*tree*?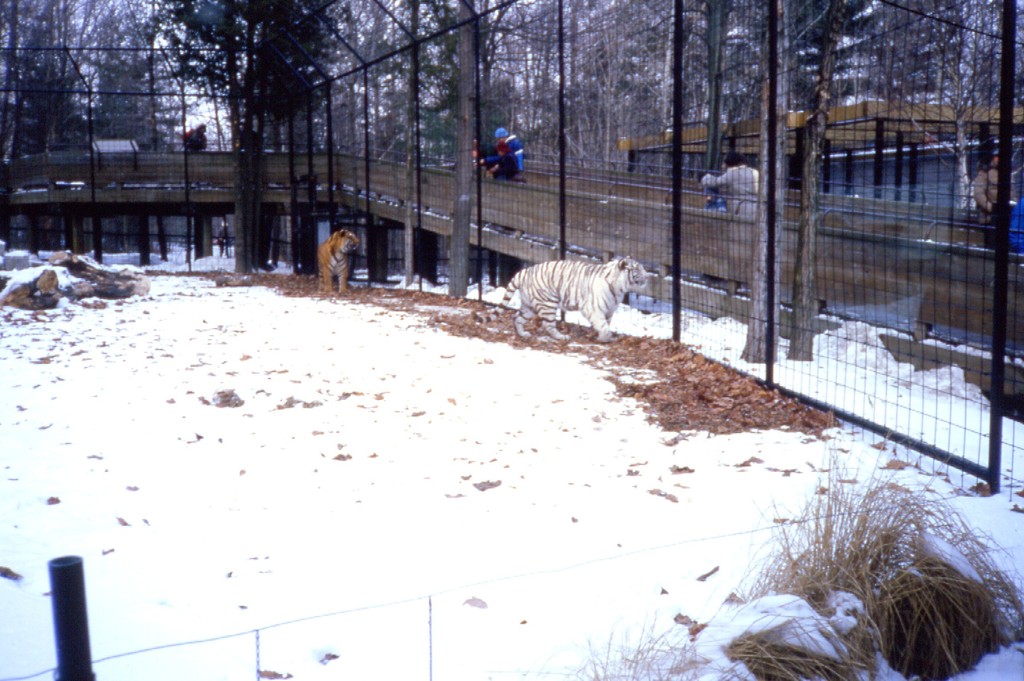
(651,10,728,153)
